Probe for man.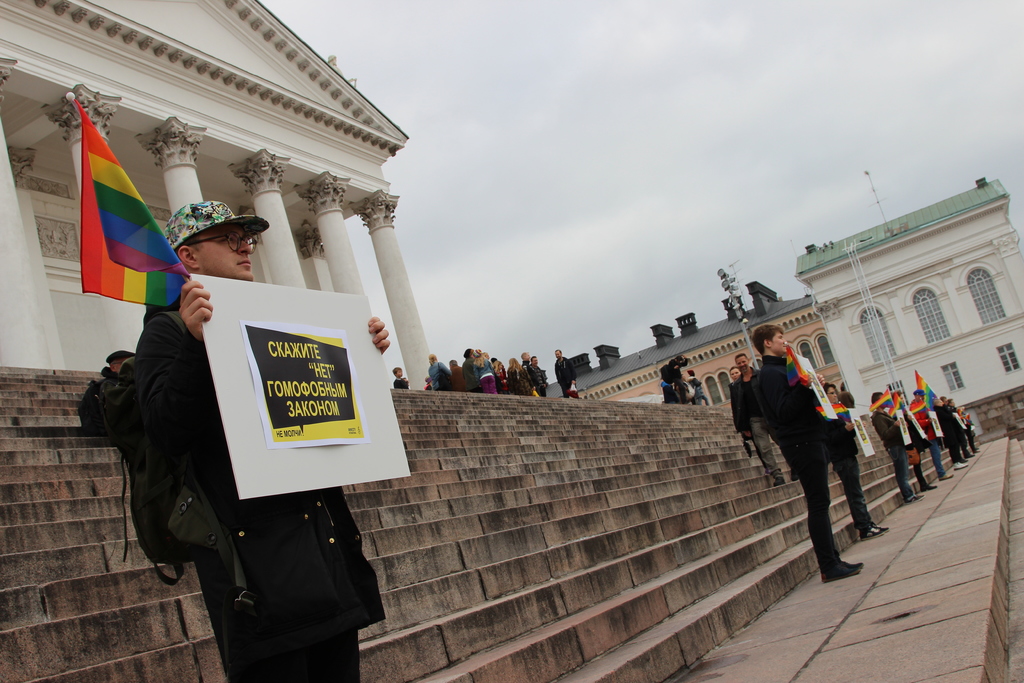
Probe result: {"left": 936, "top": 395, "right": 968, "bottom": 471}.
